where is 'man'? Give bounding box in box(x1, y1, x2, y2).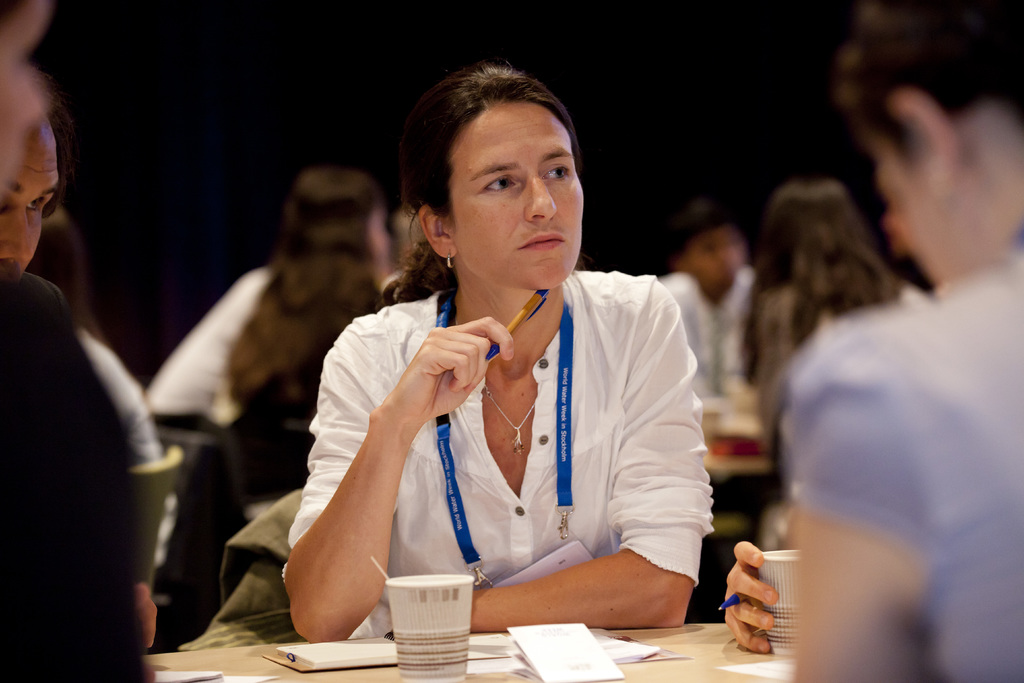
box(0, 69, 155, 483).
